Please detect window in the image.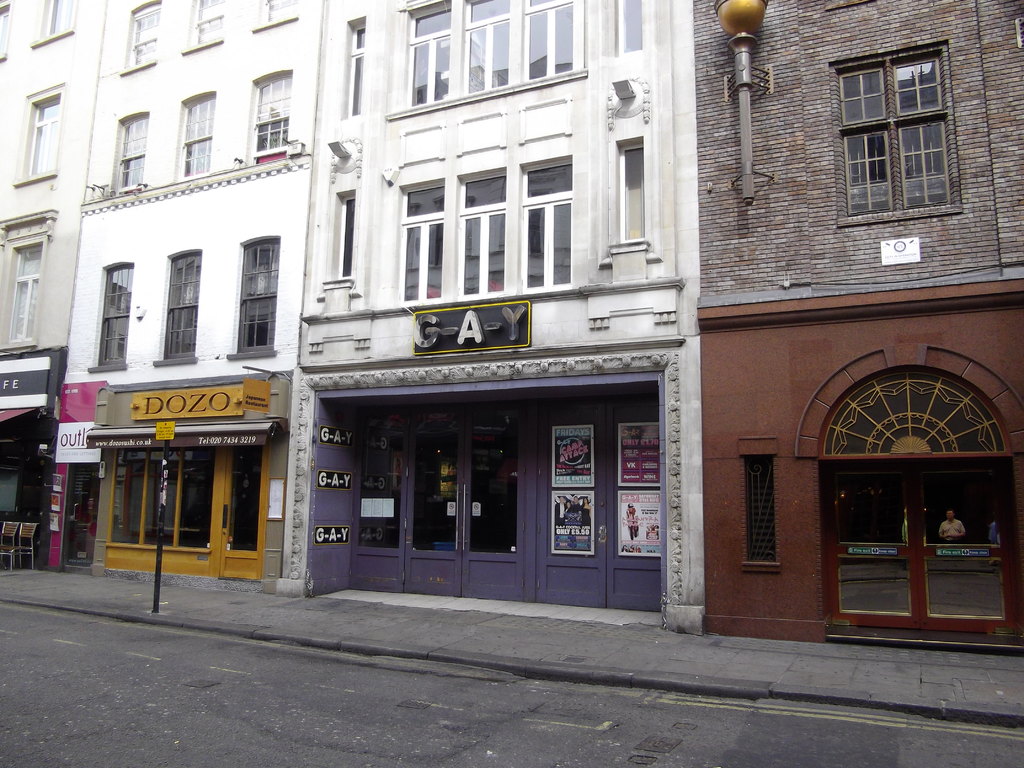
<region>40, 0, 77, 33</region>.
